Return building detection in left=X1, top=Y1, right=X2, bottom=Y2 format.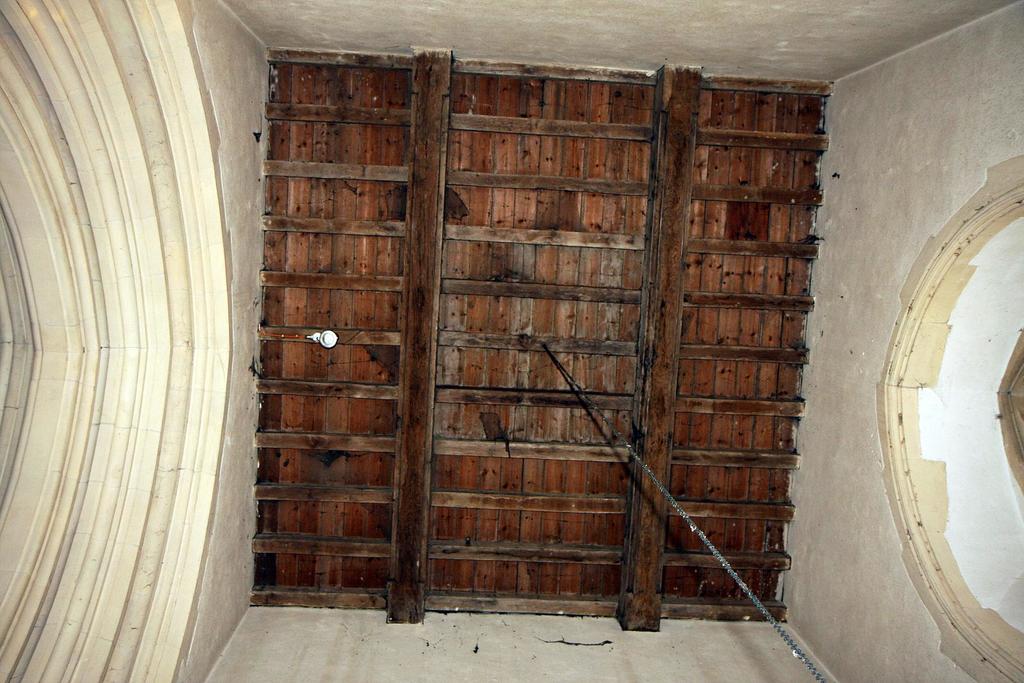
left=3, top=0, right=1023, bottom=682.
